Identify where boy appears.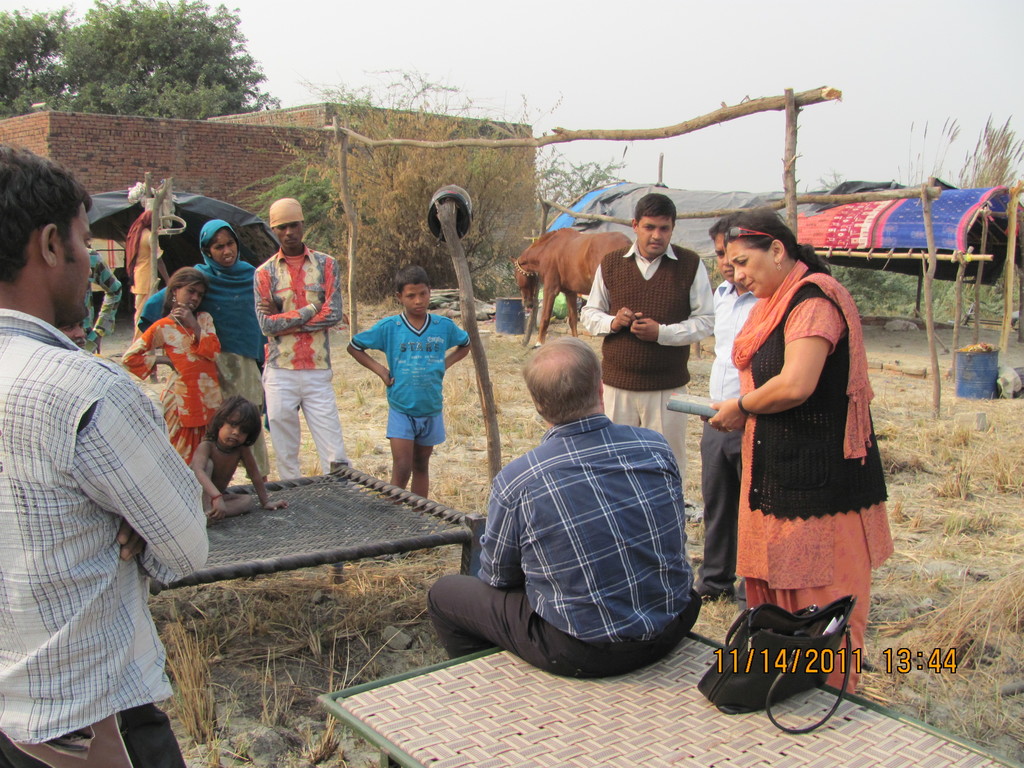
Appears at <region>345, 263, 474, 495</region>.
